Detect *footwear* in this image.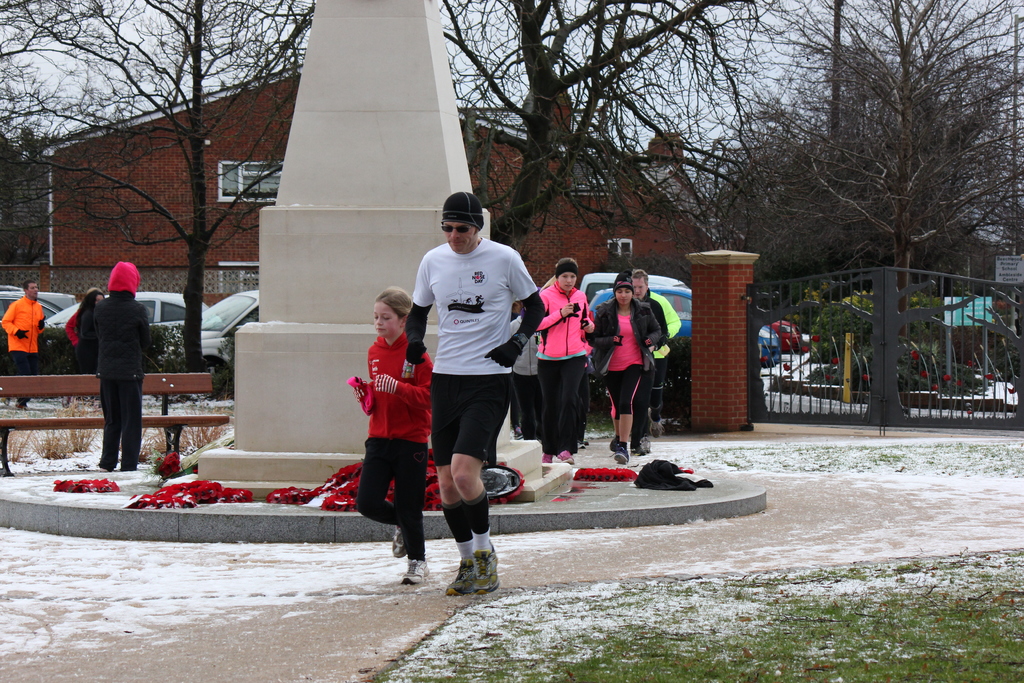
Detection: [x1=440, y1=555, x2=479, y2=597].
